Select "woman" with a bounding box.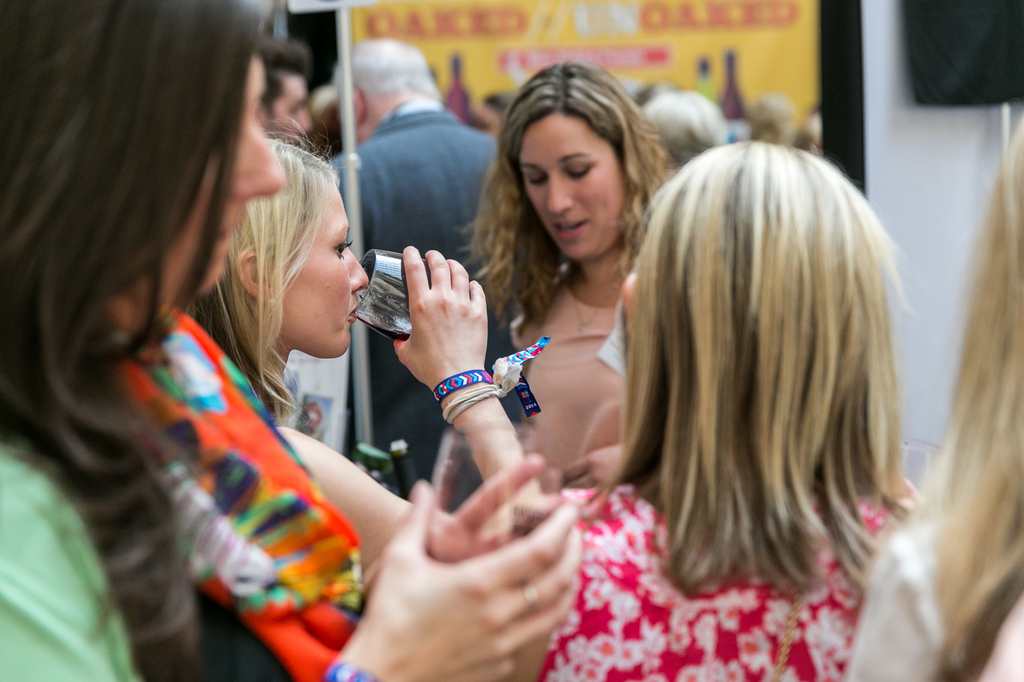
x1=535, y1=91, x2=929, y2=663.
